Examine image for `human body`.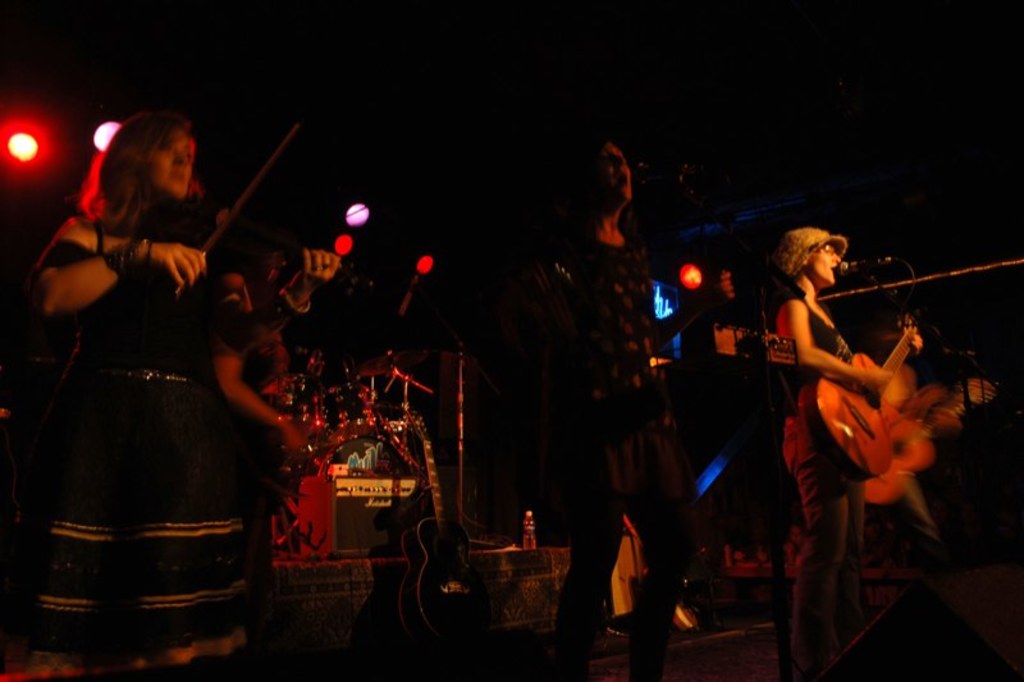
Examination result: <region>740, 196, 966, 600</region>.
